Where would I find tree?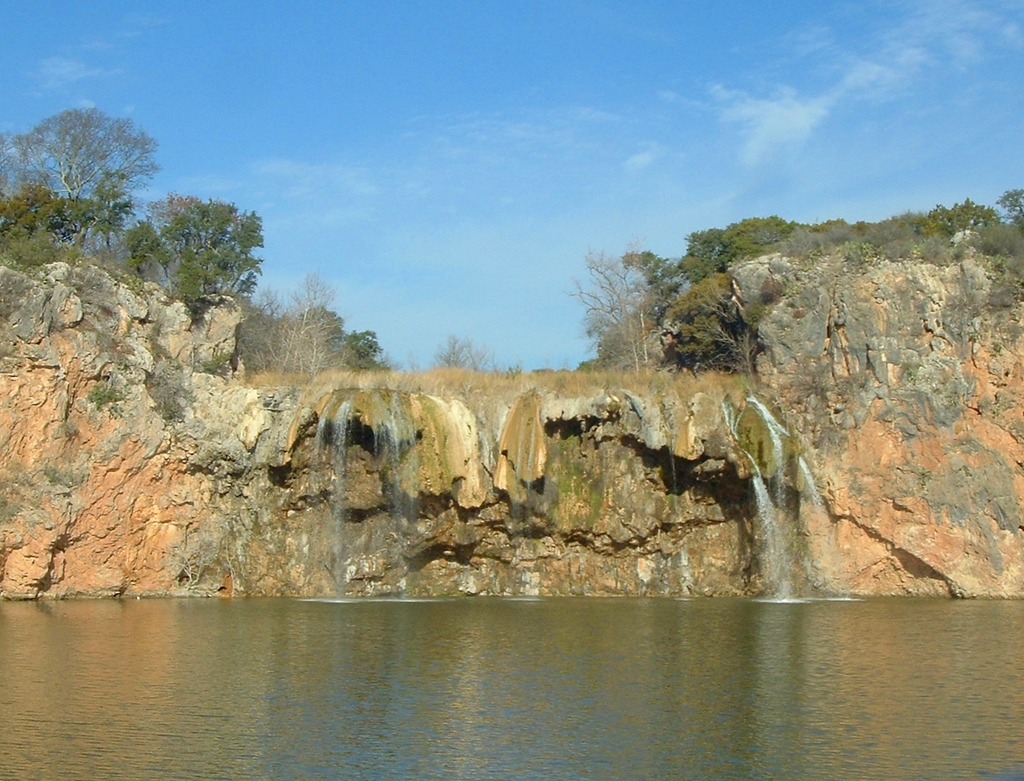
At box=[585, 243, 685, 370].
